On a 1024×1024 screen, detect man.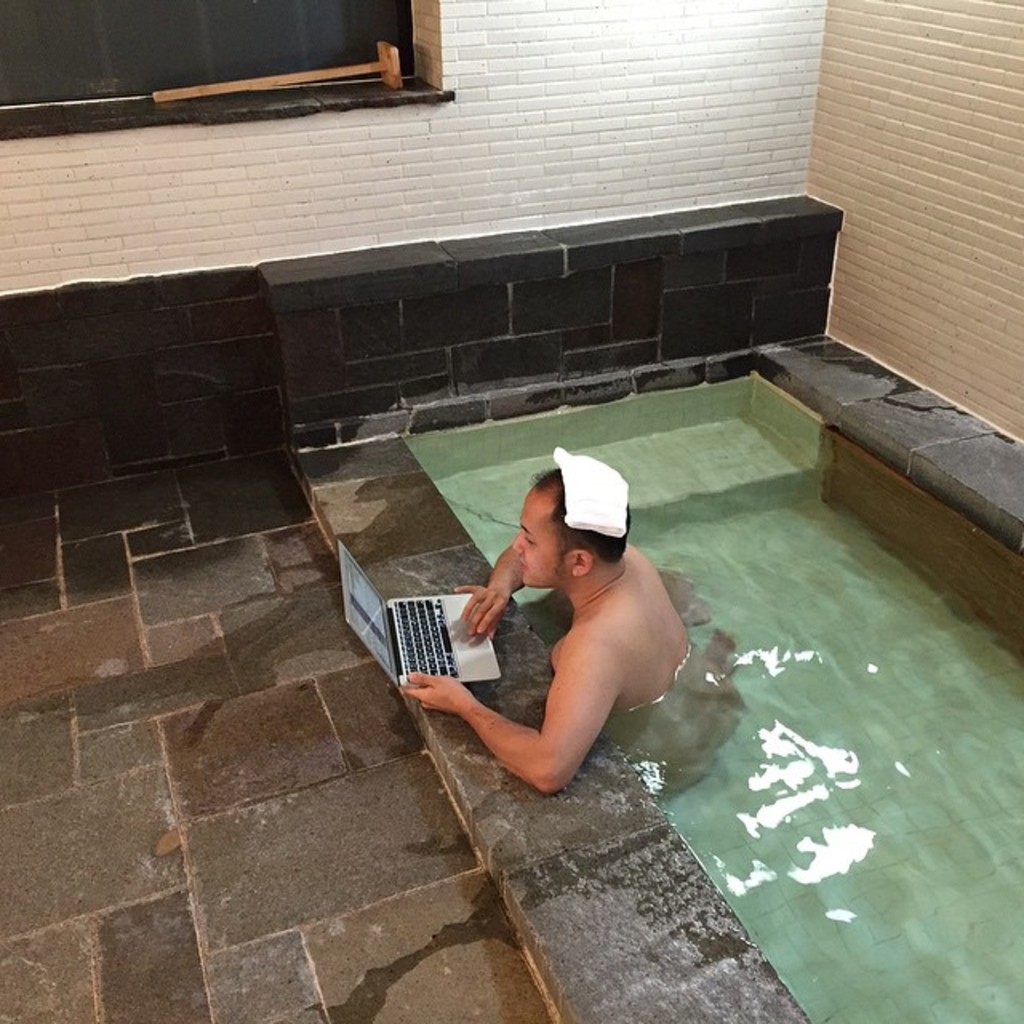
{"left": 389, "top": 461, "right": 733, "bottom": 837}.
